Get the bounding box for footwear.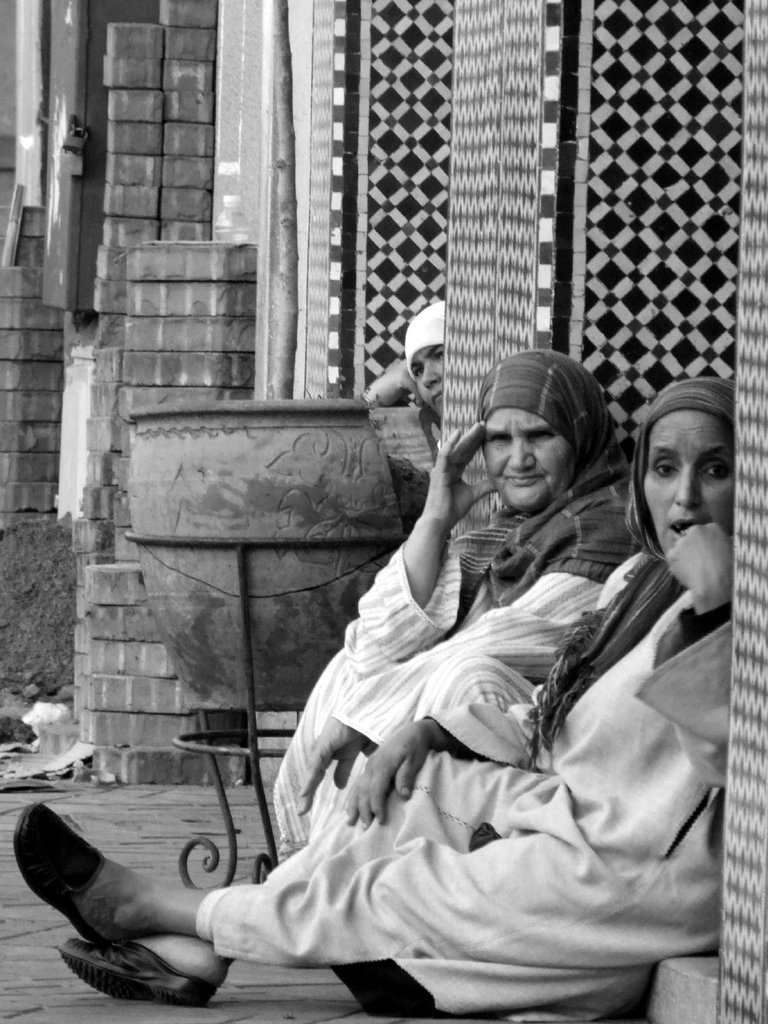
[x1=13, y1=806, x2=139, y2=949].
